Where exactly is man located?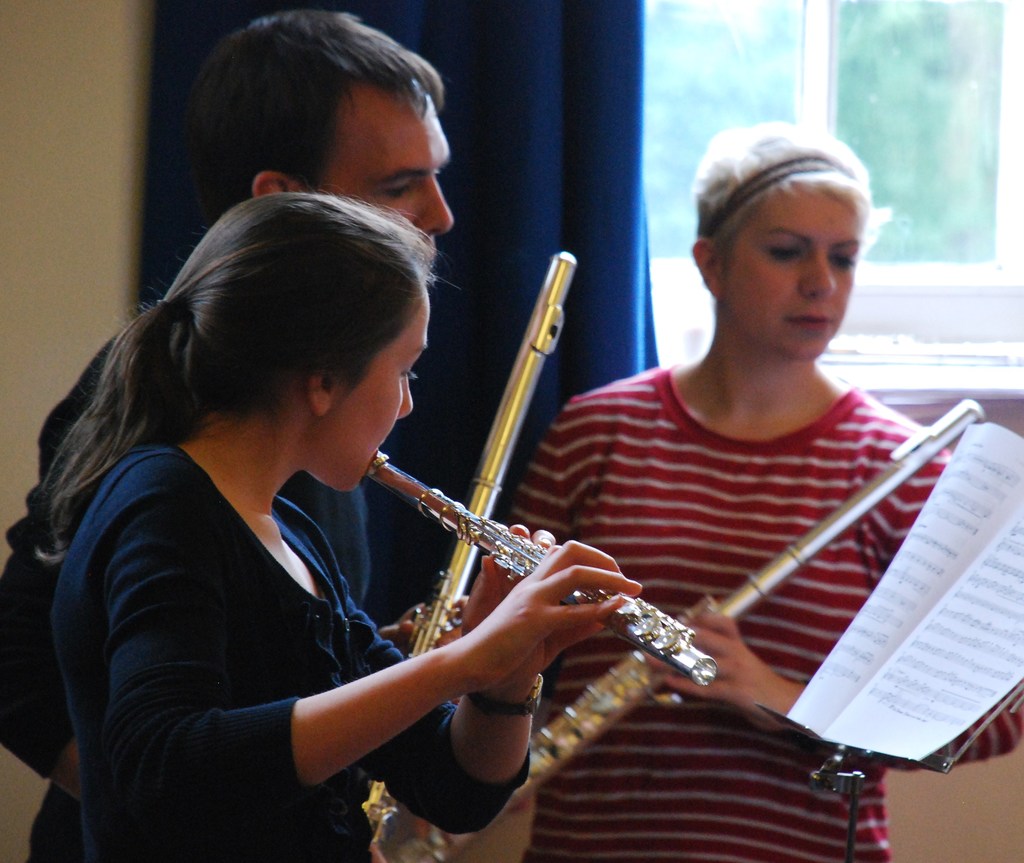
Its bounding box is rect(0, 13, 457, 791).
